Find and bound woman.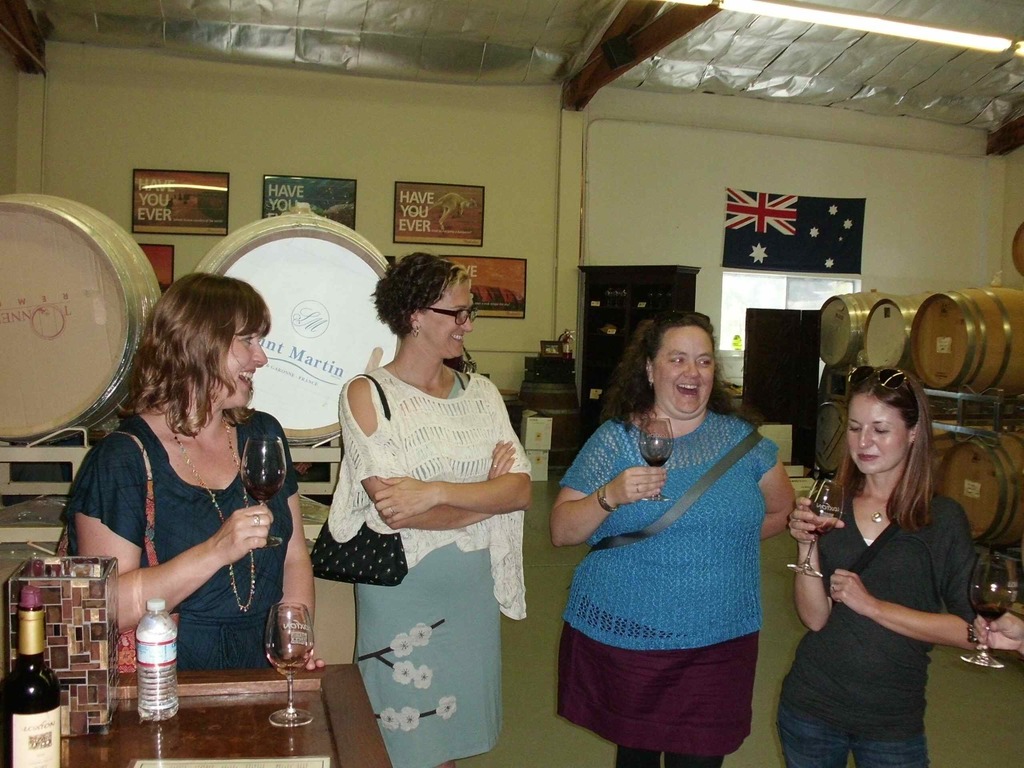
Bound: bbox=(778, 368, 980, 767).
